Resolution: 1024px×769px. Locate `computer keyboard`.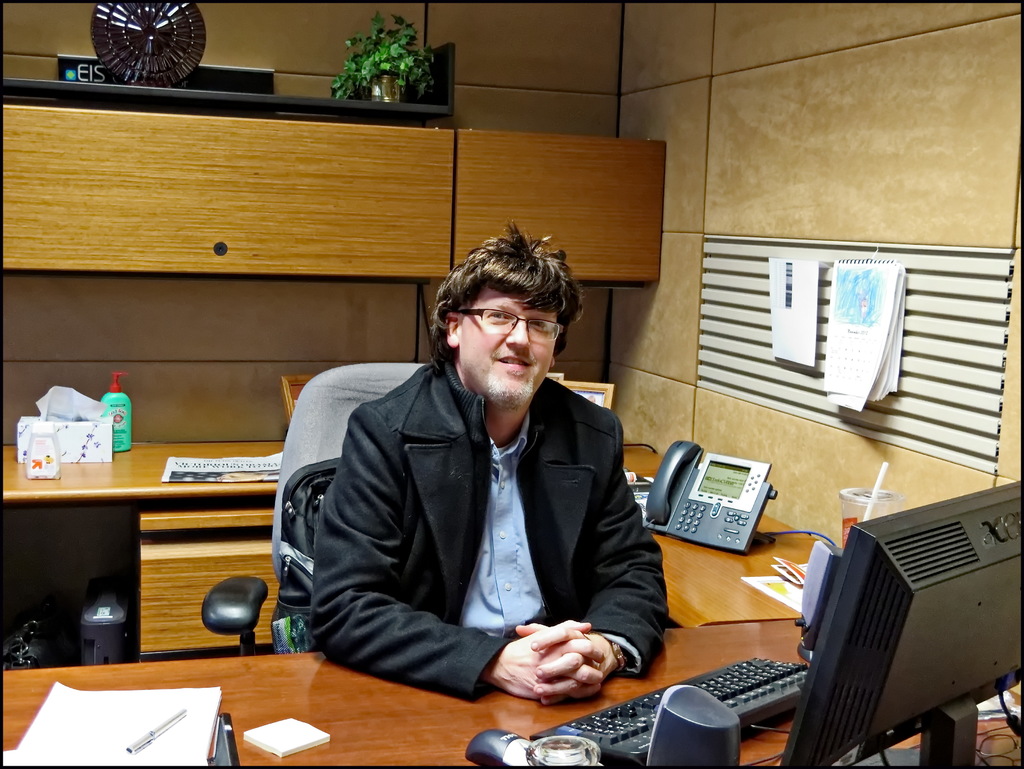
bbox=[527, 656, 816, 768].
